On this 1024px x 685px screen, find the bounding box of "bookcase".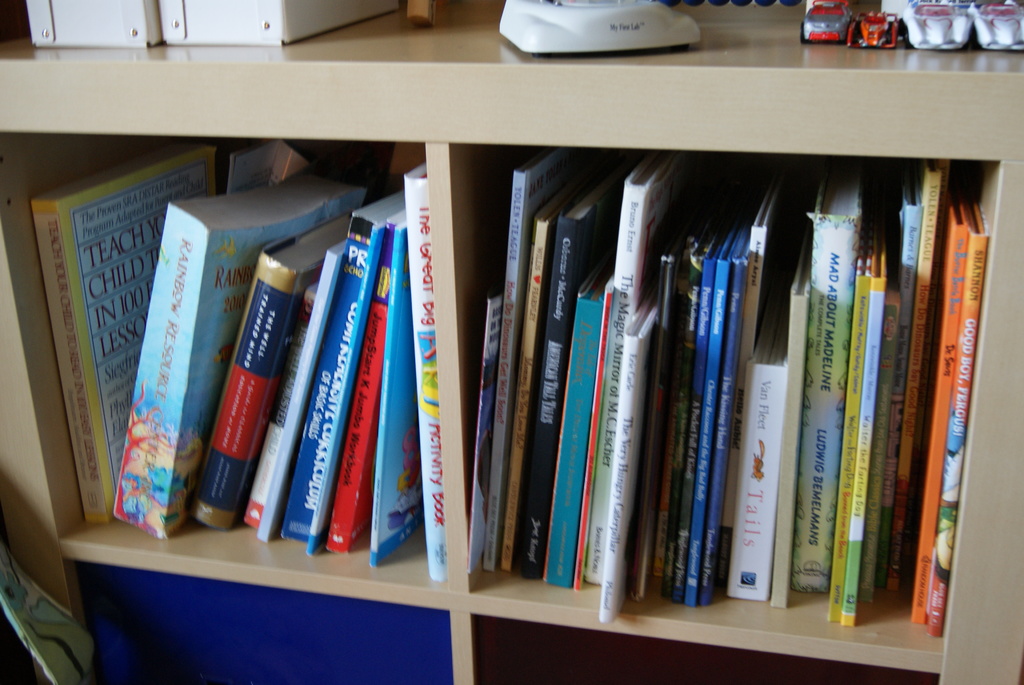
Bounding box: box(0, 19, 1023, 684).
